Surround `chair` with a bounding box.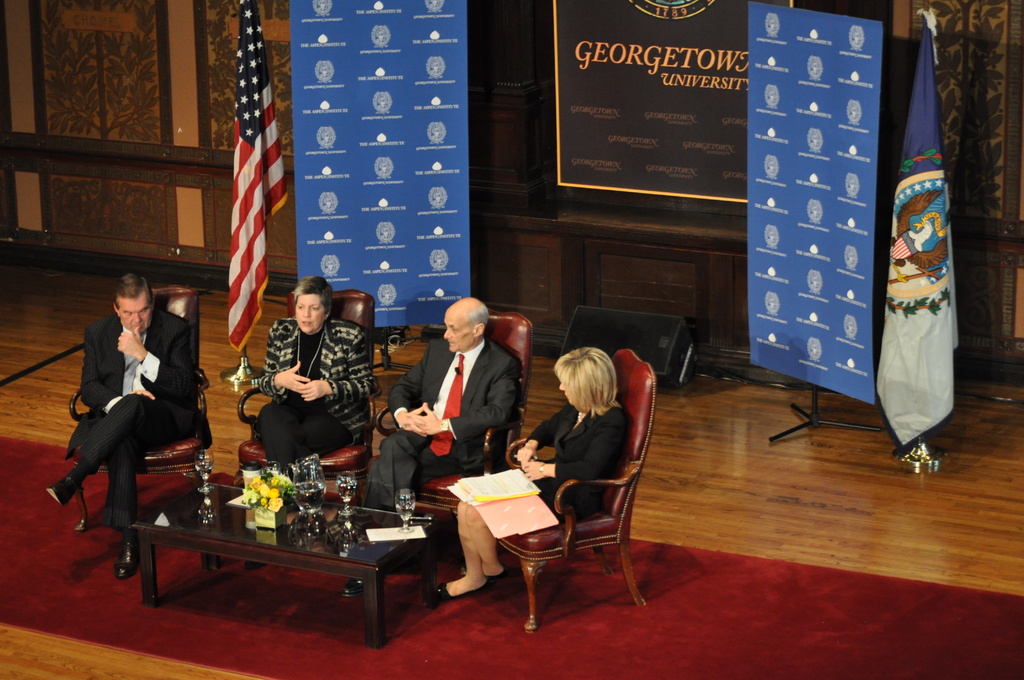
x1=72, y1=283, x2=210, y2=534.
